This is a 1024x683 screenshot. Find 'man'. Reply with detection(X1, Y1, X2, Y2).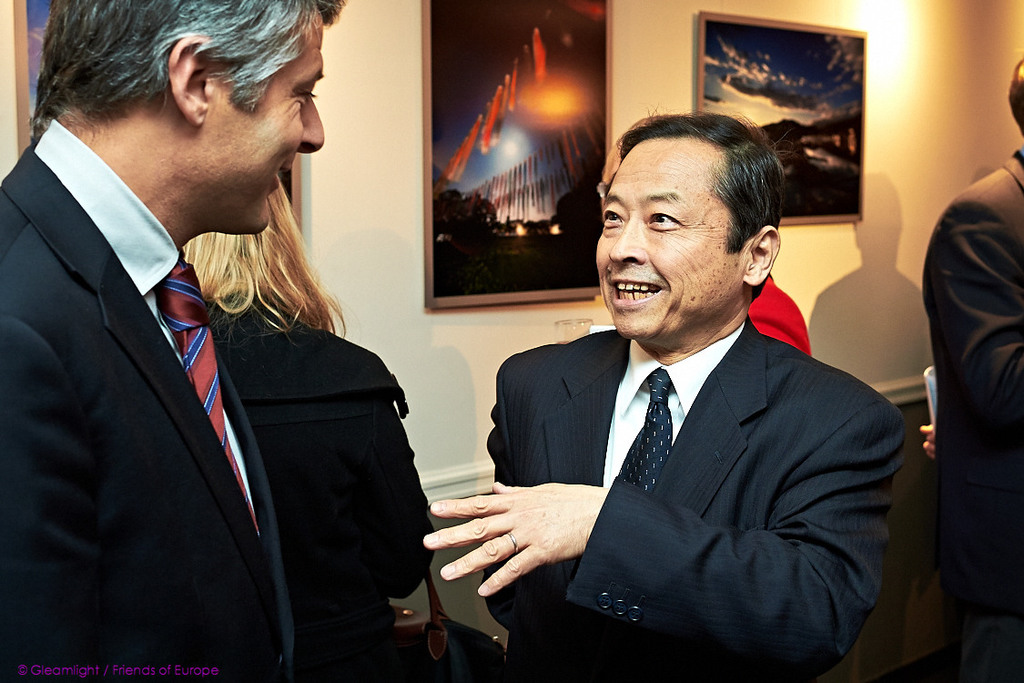
detection(443, 123, 911, 672).
